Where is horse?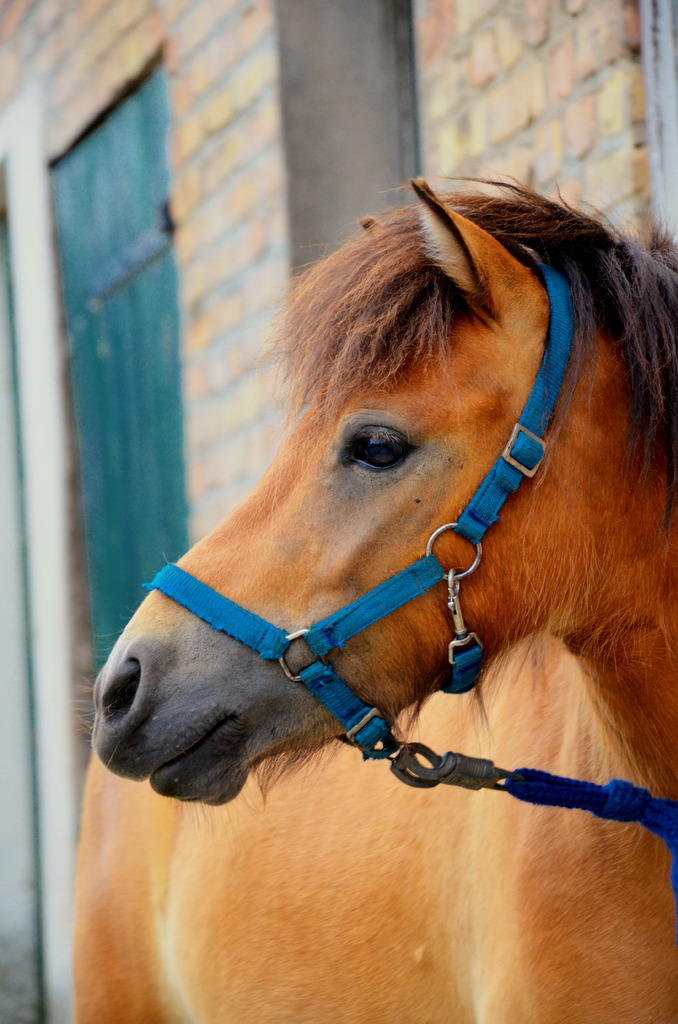
{"x1": 70, "y1": 168, "x2": 677, "y2": 1023}.
